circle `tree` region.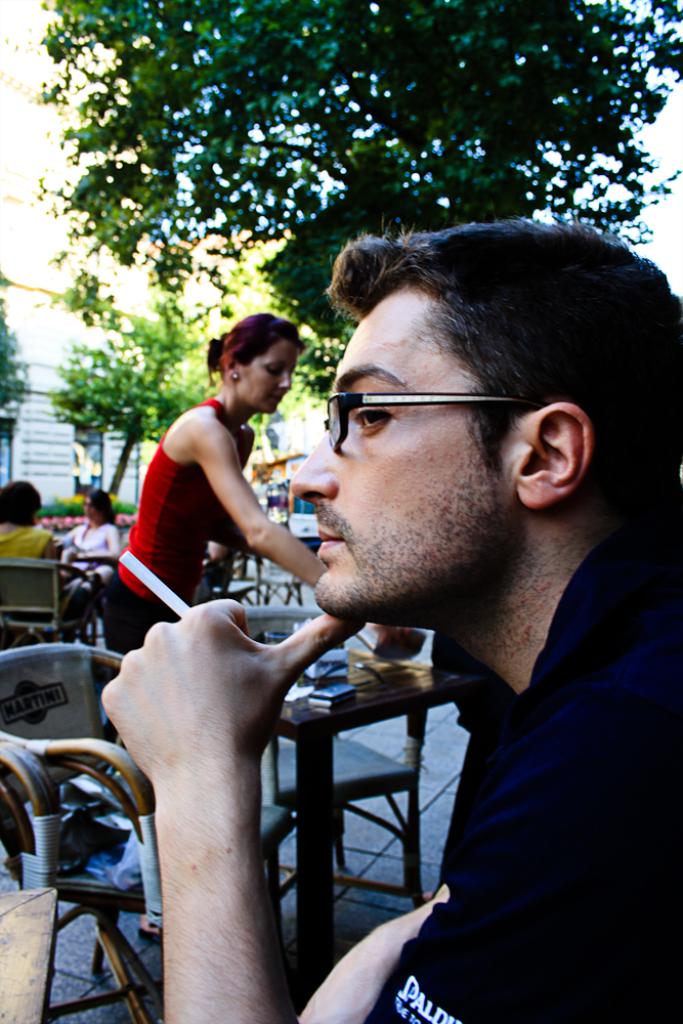
Region: (56,309,221,503).
